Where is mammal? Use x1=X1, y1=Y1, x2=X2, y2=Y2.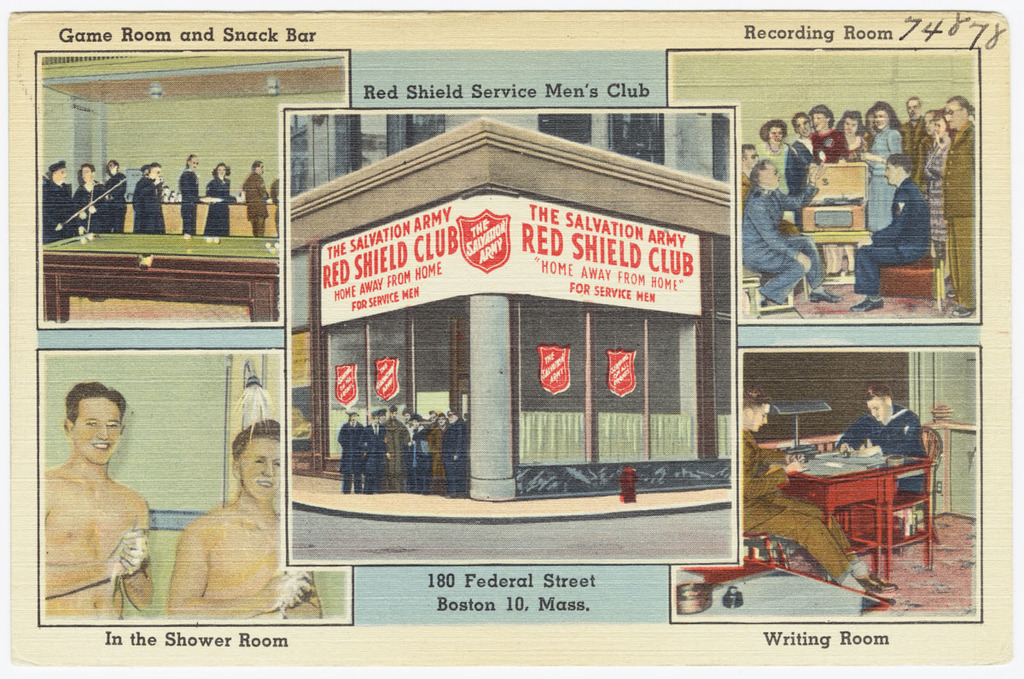
x1=204, y1=159, x2=240, y2=238.
